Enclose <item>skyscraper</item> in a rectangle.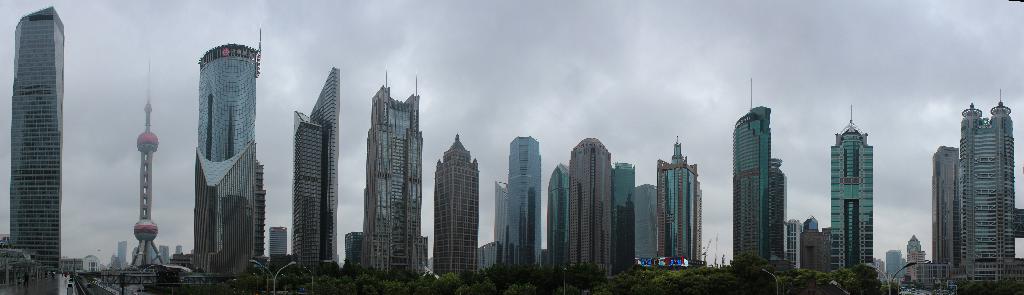
<bbox>271, 224, 289, 263</bbox>.
